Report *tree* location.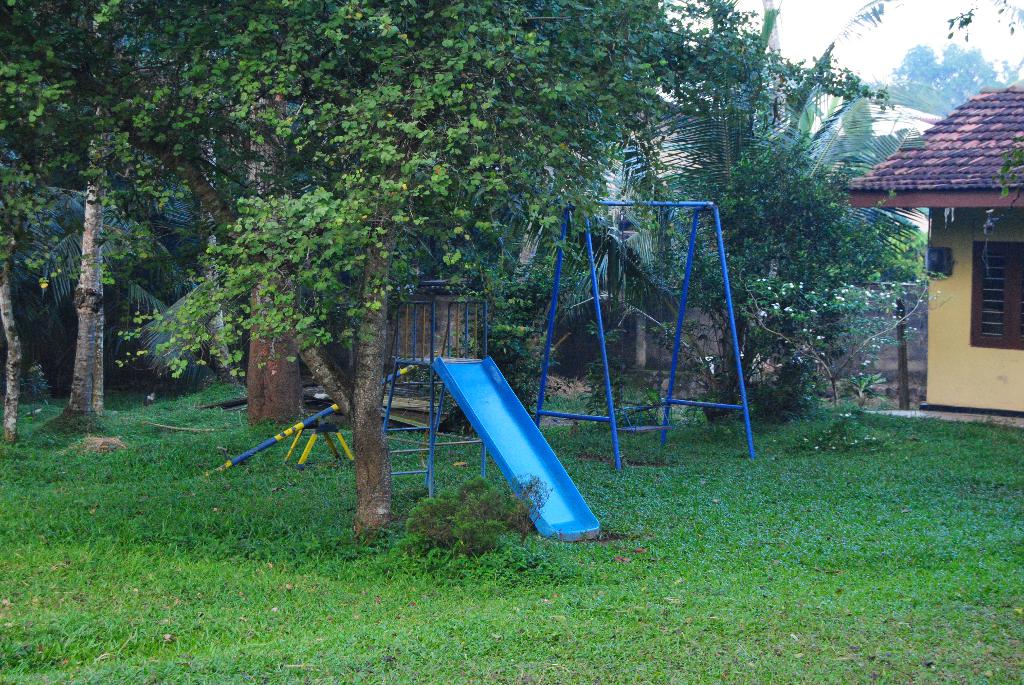
Report: rect(591, 0, 890, 413).
